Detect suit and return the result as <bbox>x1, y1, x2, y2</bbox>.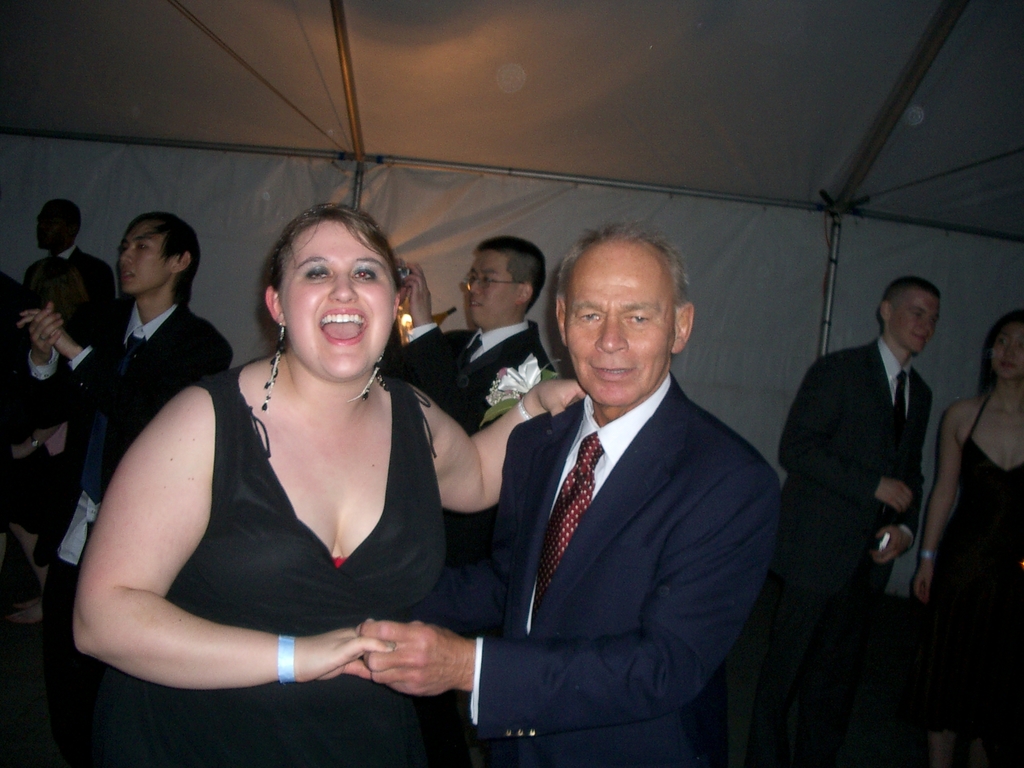
<bbox>387, 324, 551, 569</bbox>.
